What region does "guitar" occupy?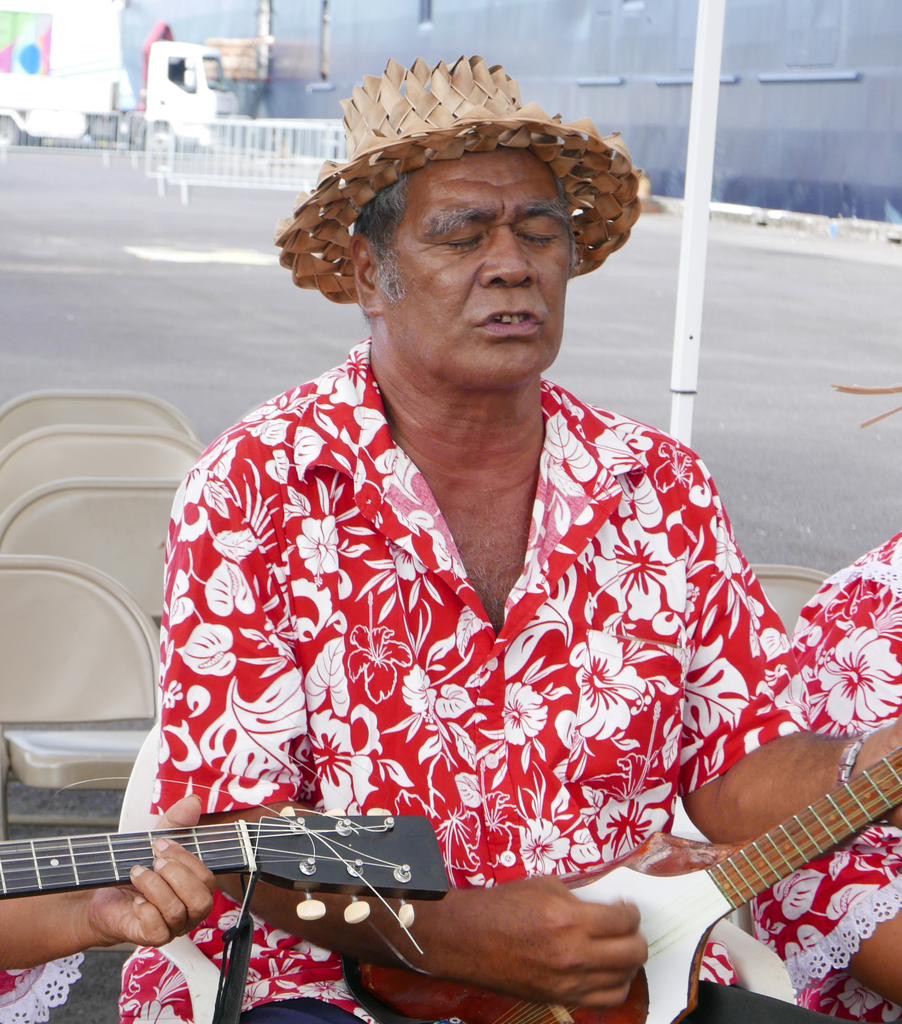
[x1=0, y1=746, x2=576, y2=1009].
